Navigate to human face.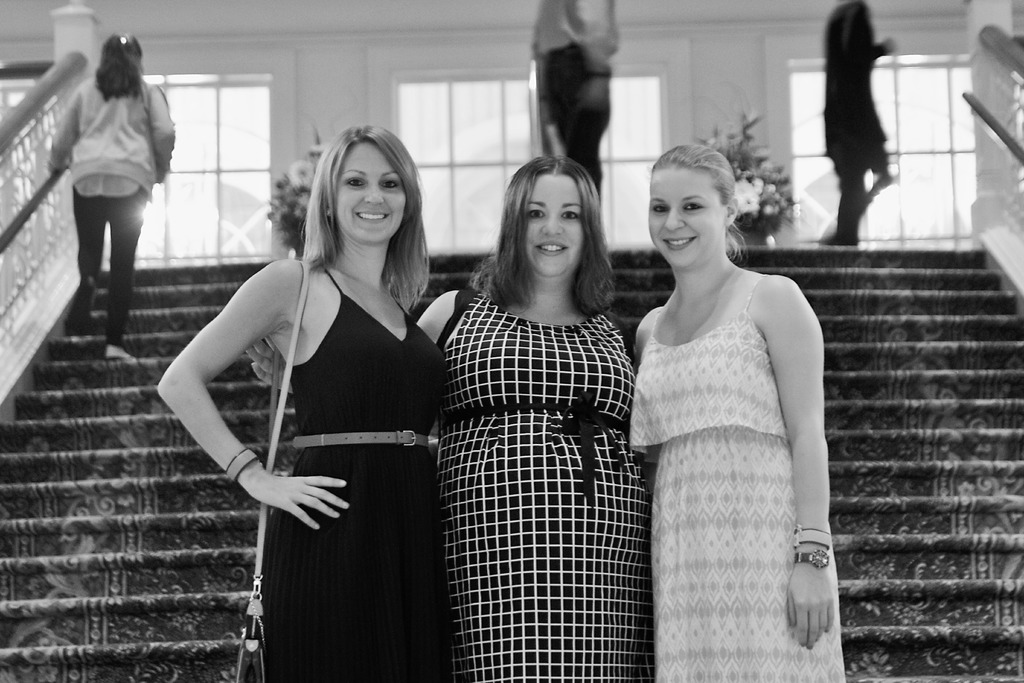
Navigation target: 523:173:591:274.
